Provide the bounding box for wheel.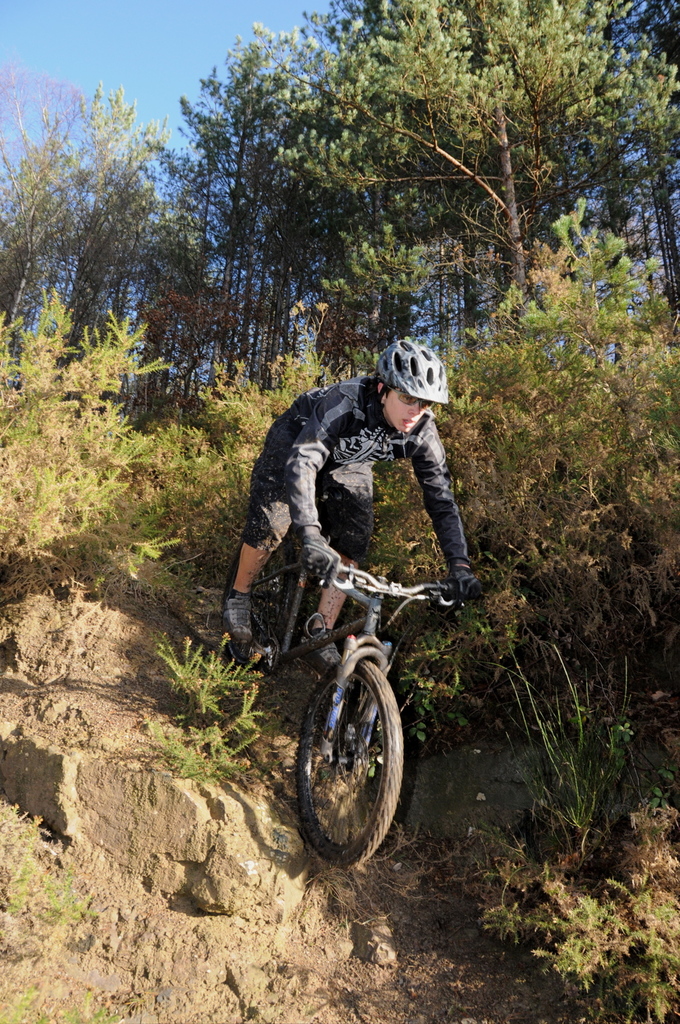
left=217, top=531, right=296, bottom=666.
